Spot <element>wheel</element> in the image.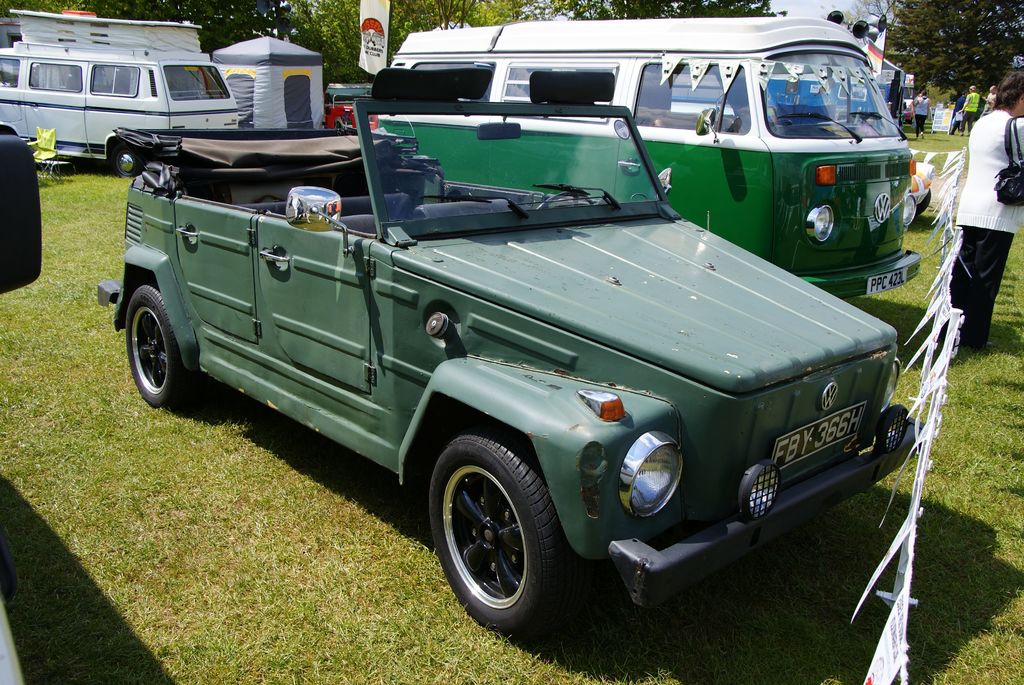
<element>wheel</element> found at [534, 191, 593, 209].
